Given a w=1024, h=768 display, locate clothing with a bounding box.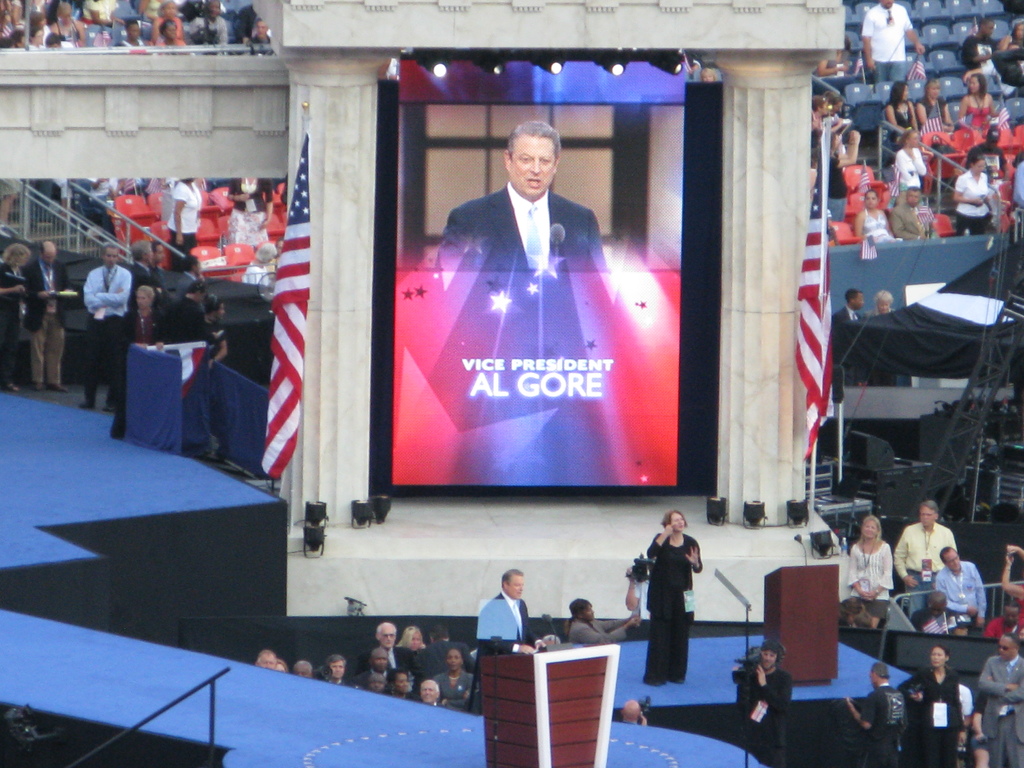
Located: bbox=(475, 598, 538, 662).
